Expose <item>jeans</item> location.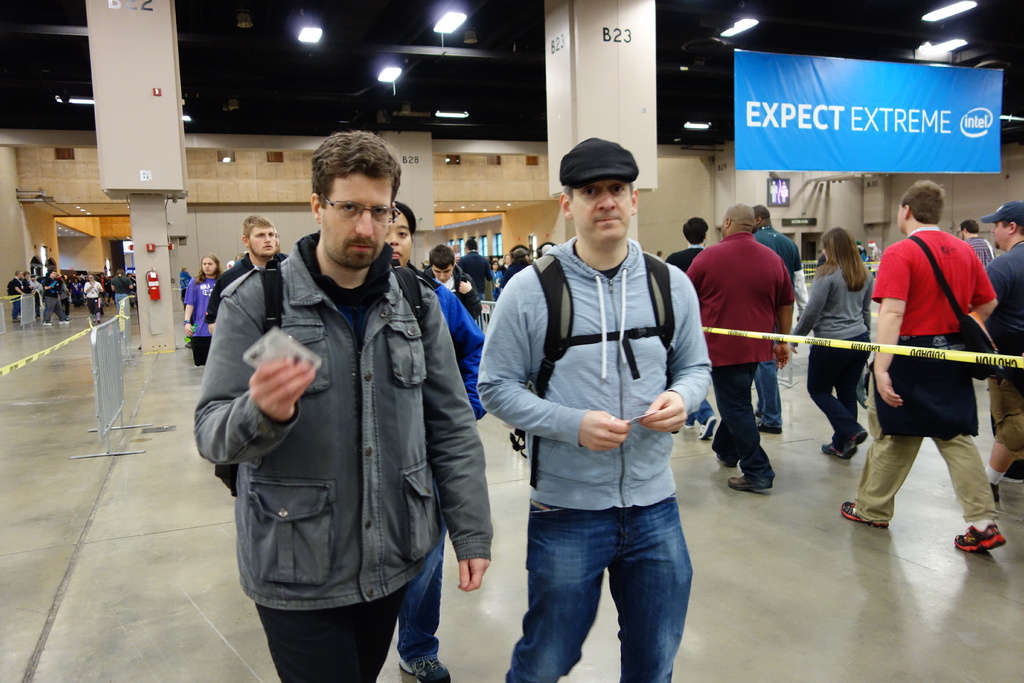
Exposed at BBox(476, 290, 486, 300).
